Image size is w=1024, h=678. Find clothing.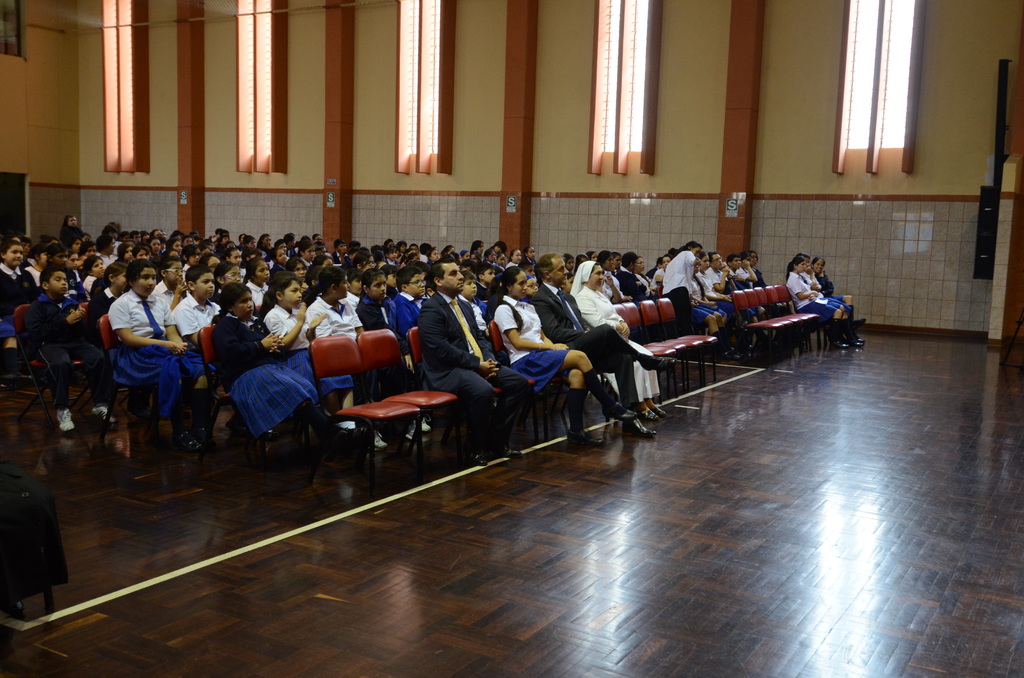
locate(340, 254, 351, 266).
